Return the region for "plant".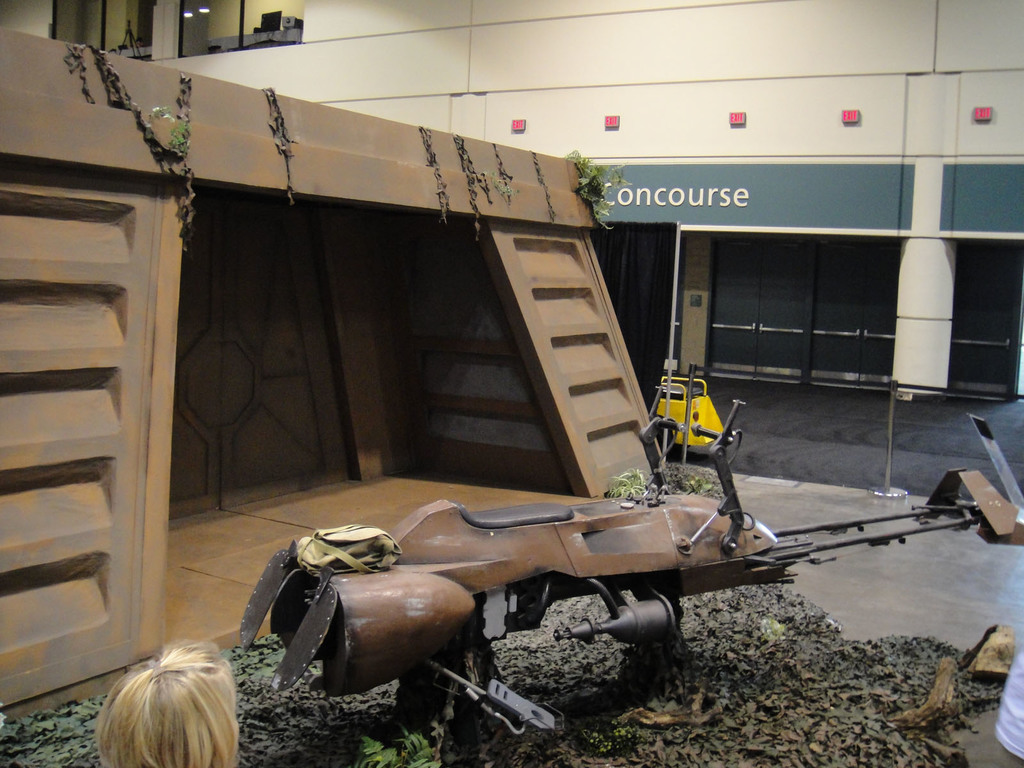
locate(570, 150, 623, 230).
